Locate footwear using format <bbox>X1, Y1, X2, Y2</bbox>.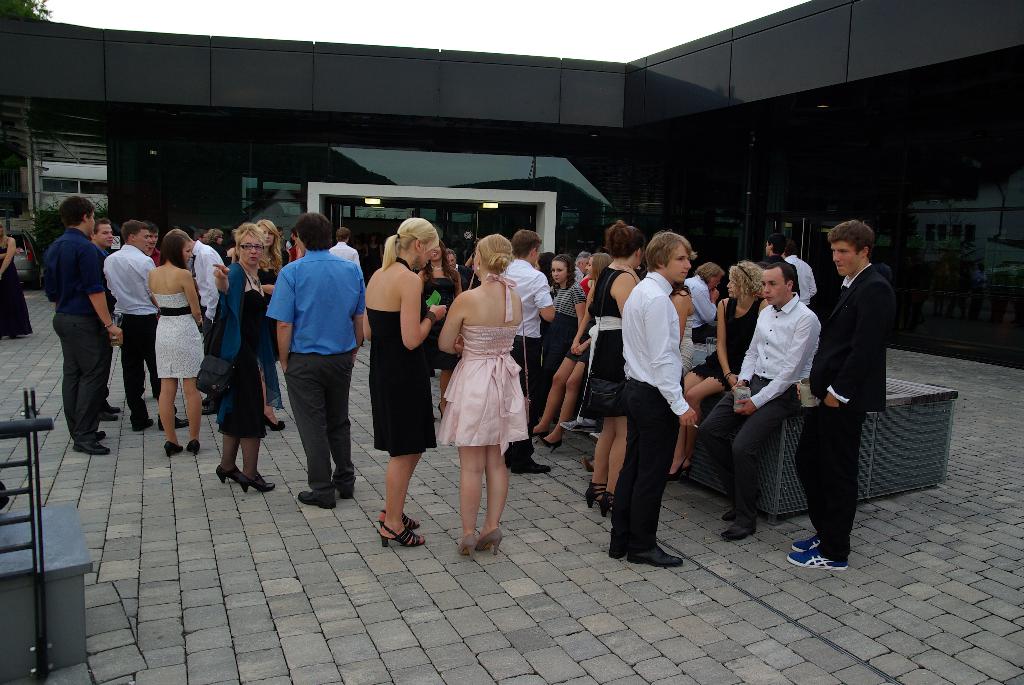
<bbox>244, 472, 271, 491</bbox>.
